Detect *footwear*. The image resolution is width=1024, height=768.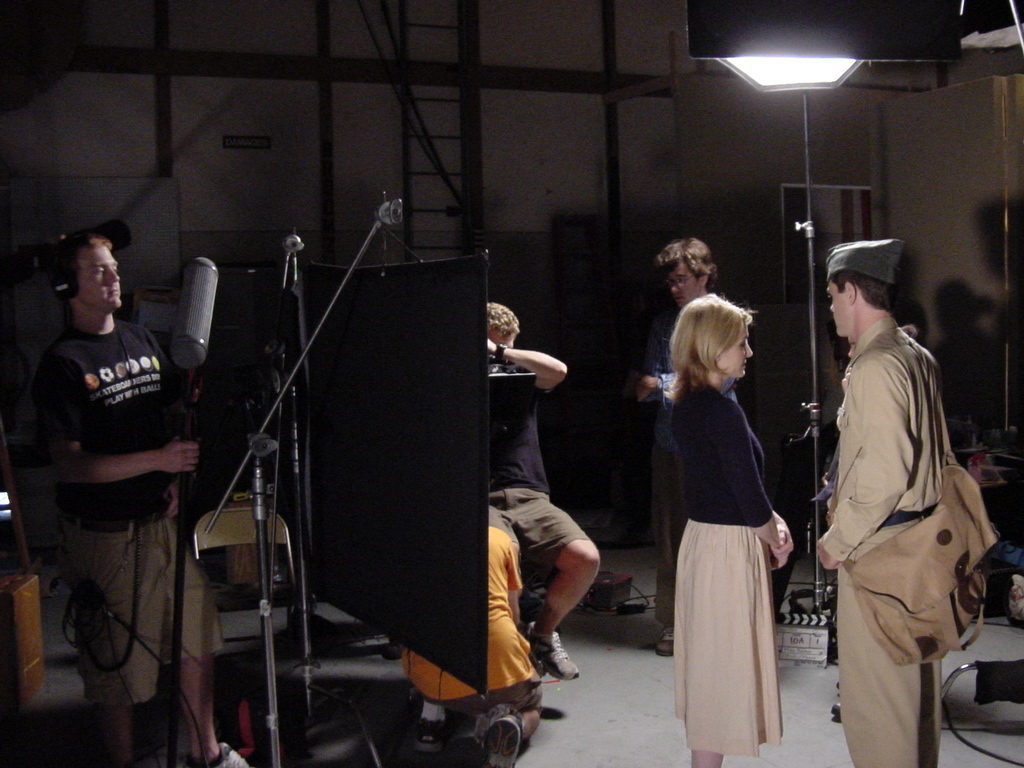
select_region(476, 710, 520, 767).
